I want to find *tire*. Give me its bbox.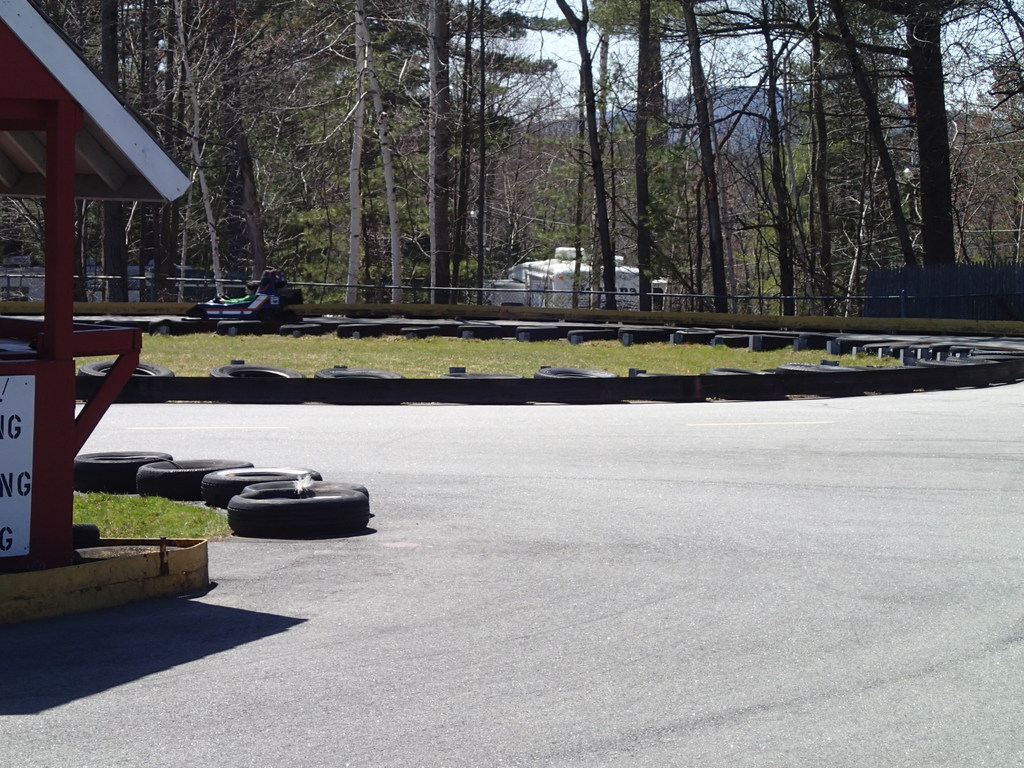
[x1=313, y1=360, x2=411, y2=409].
